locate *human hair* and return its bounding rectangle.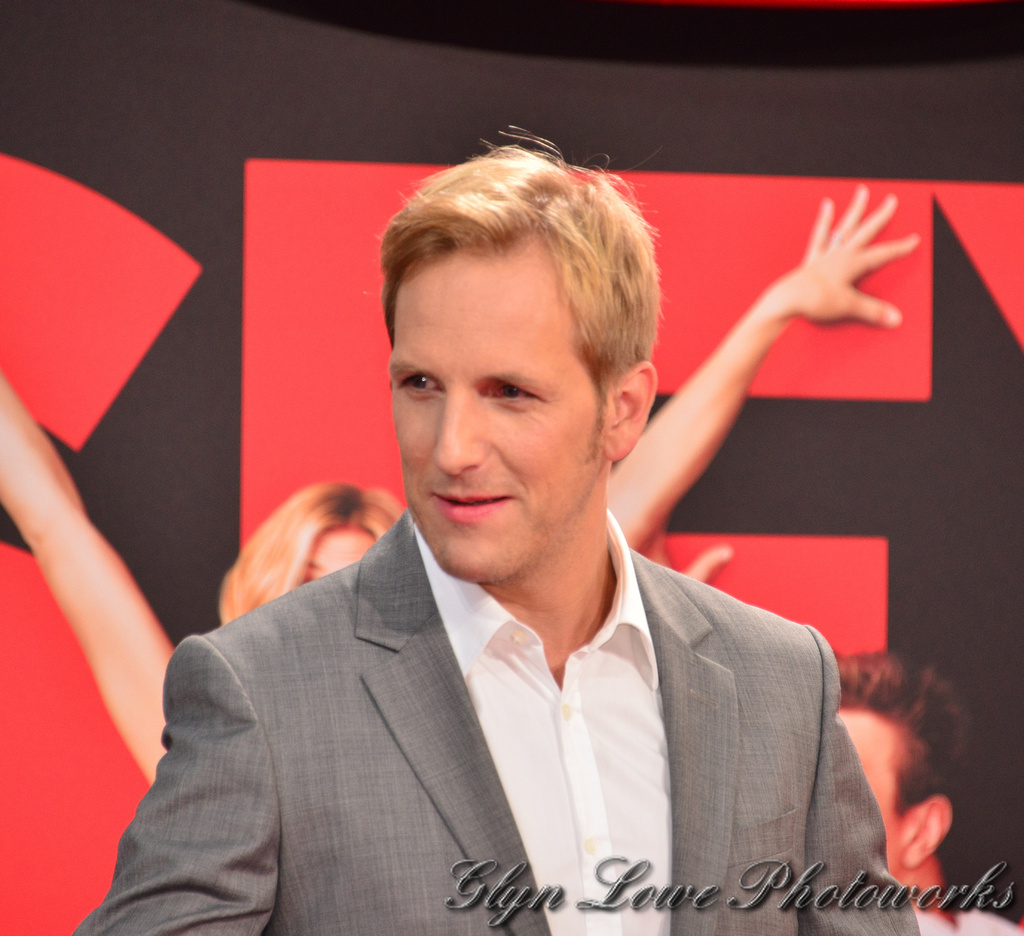
<bbox>379, 154, 658, 390</bbox>.
